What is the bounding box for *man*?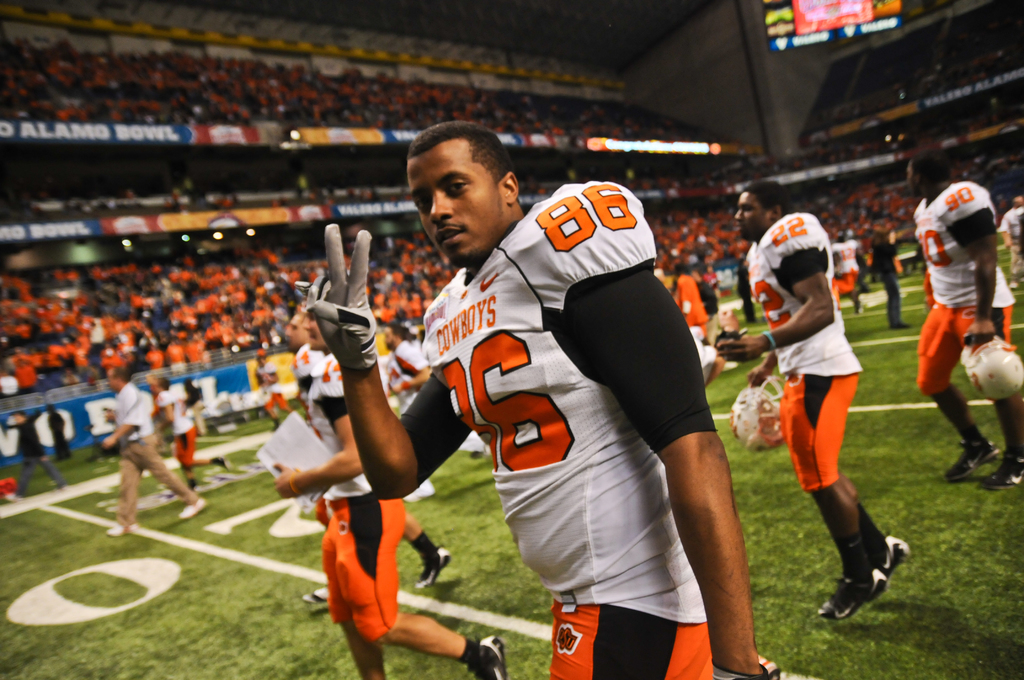
[714,174,911,619].
